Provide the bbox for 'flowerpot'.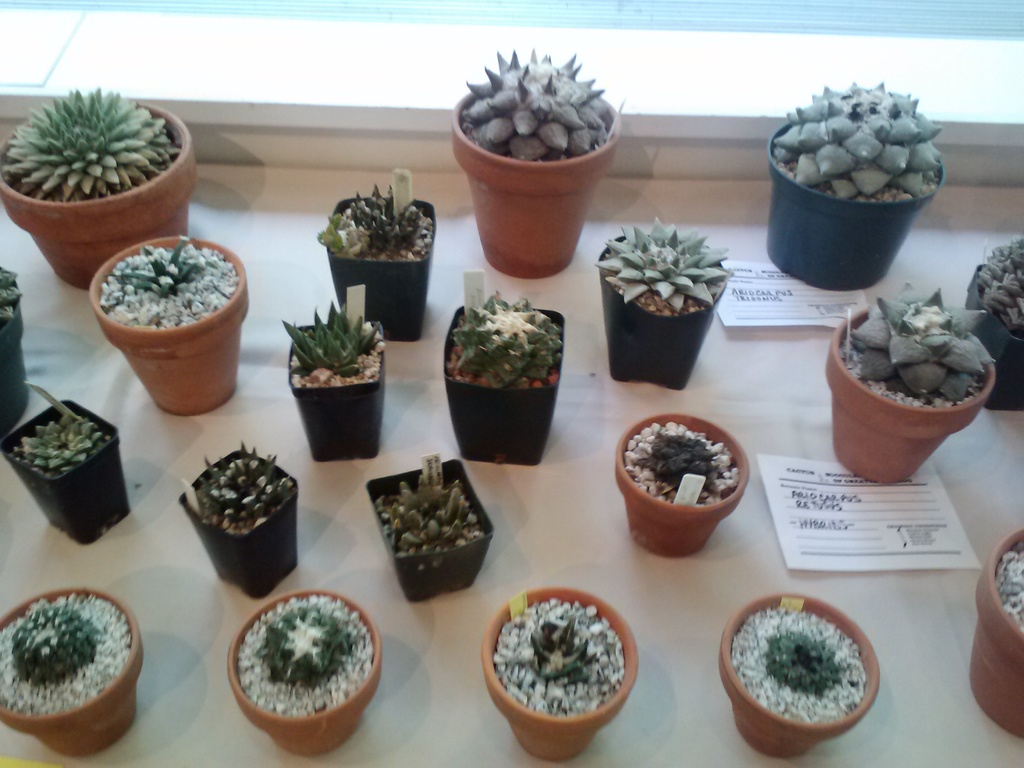
left=97, top=229, right=251, bottom=413.
